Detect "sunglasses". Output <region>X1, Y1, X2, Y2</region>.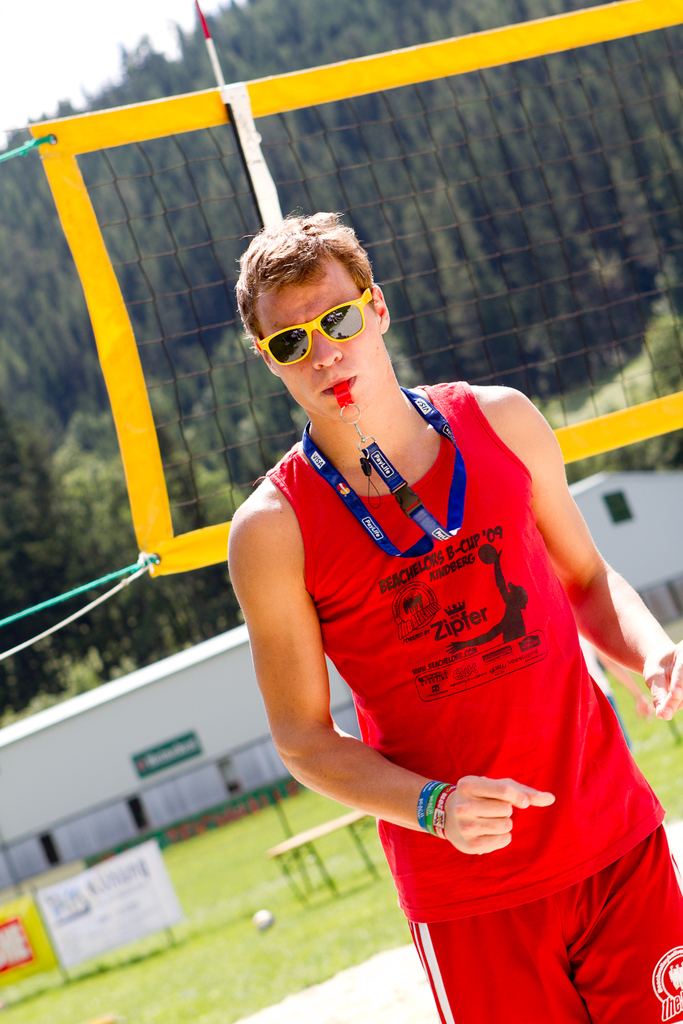
<region>259, 290, 370, 365</region>.
